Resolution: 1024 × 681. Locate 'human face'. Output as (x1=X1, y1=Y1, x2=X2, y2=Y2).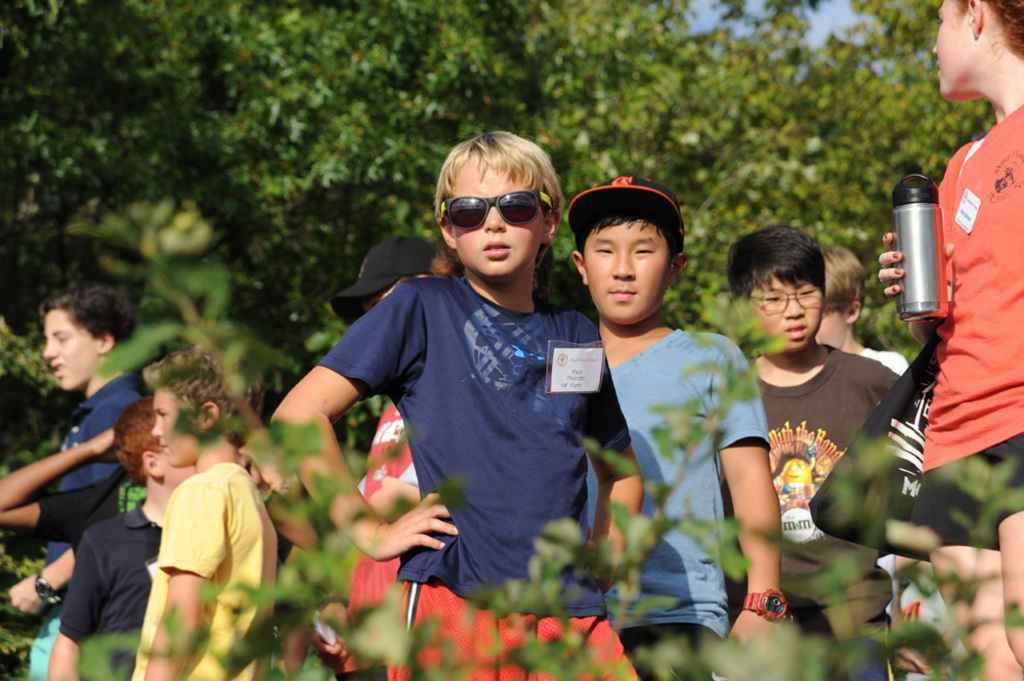
(x1=923, y1=0, x2=976, y2=110).
